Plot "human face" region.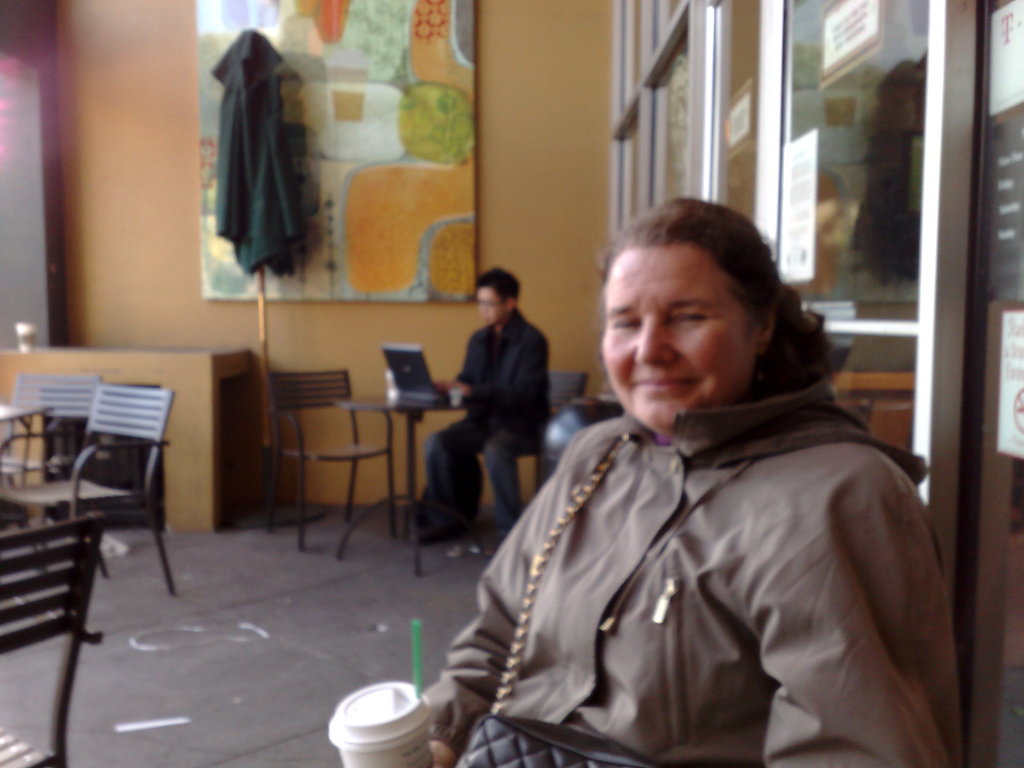
Plotted at (602,246,760,429).
